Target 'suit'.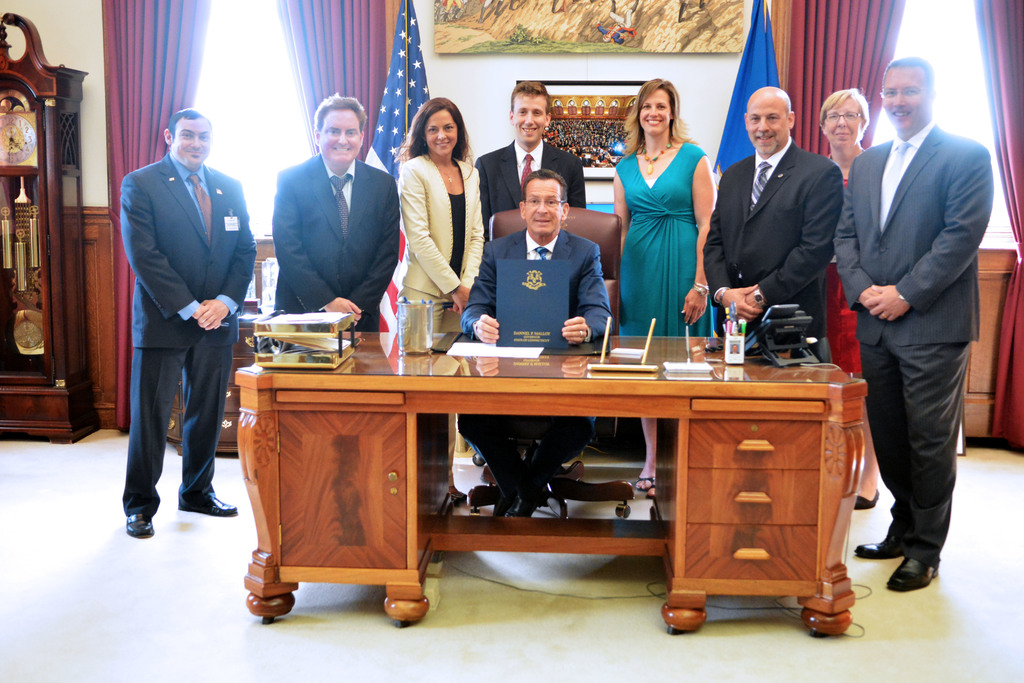
Target region: select_region(694, 133, 843, 367).
